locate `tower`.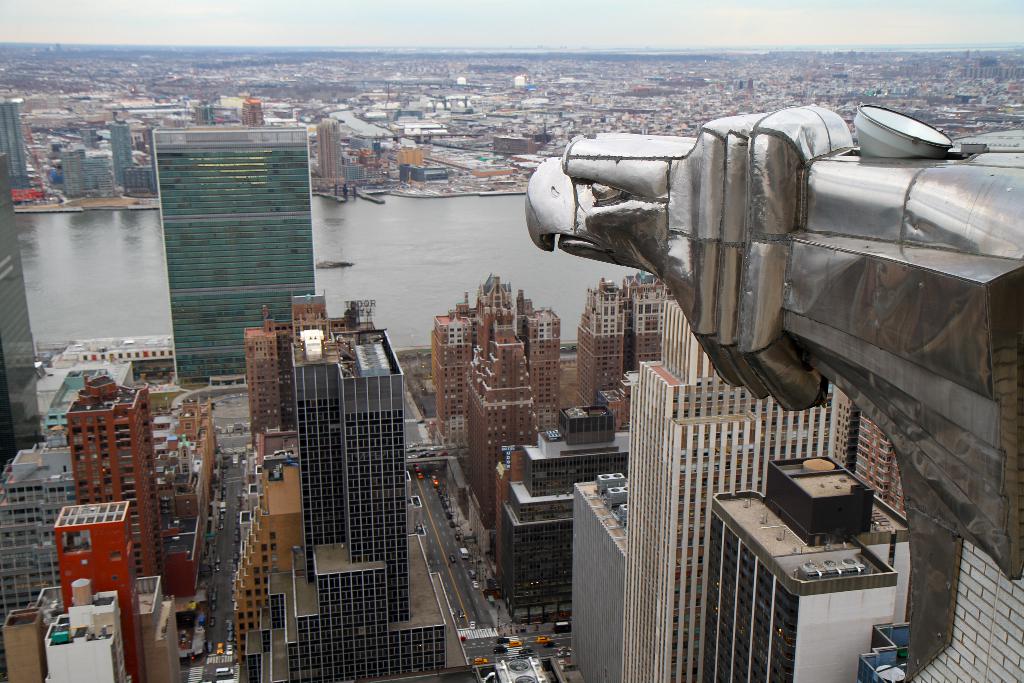
Bounding box: <box>153,123,307,378</box>.
